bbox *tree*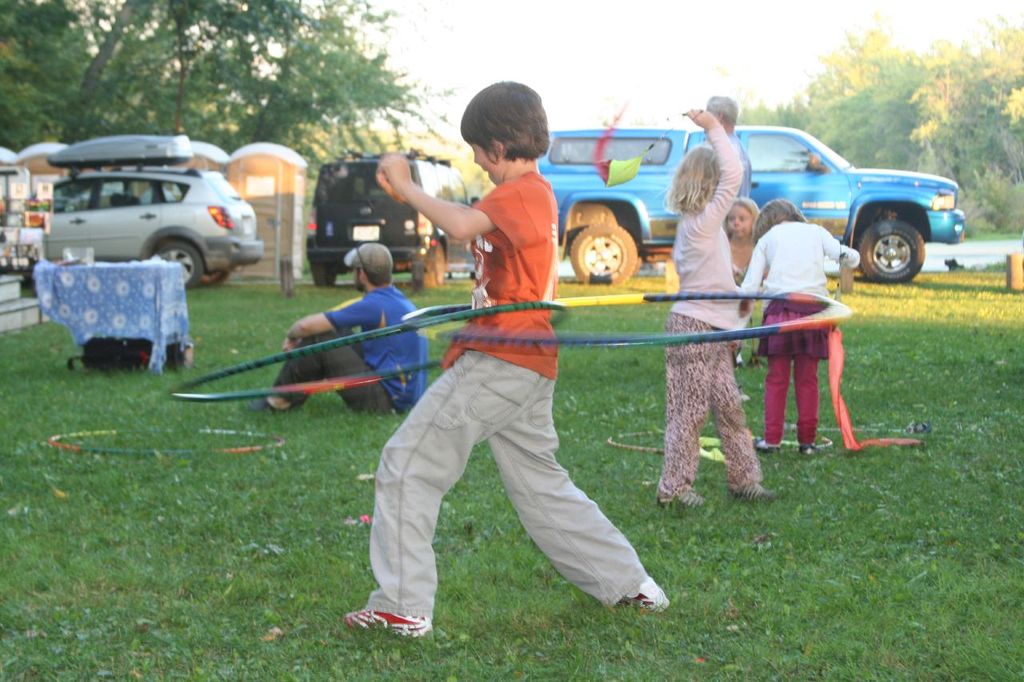
(0,0,508,258)
